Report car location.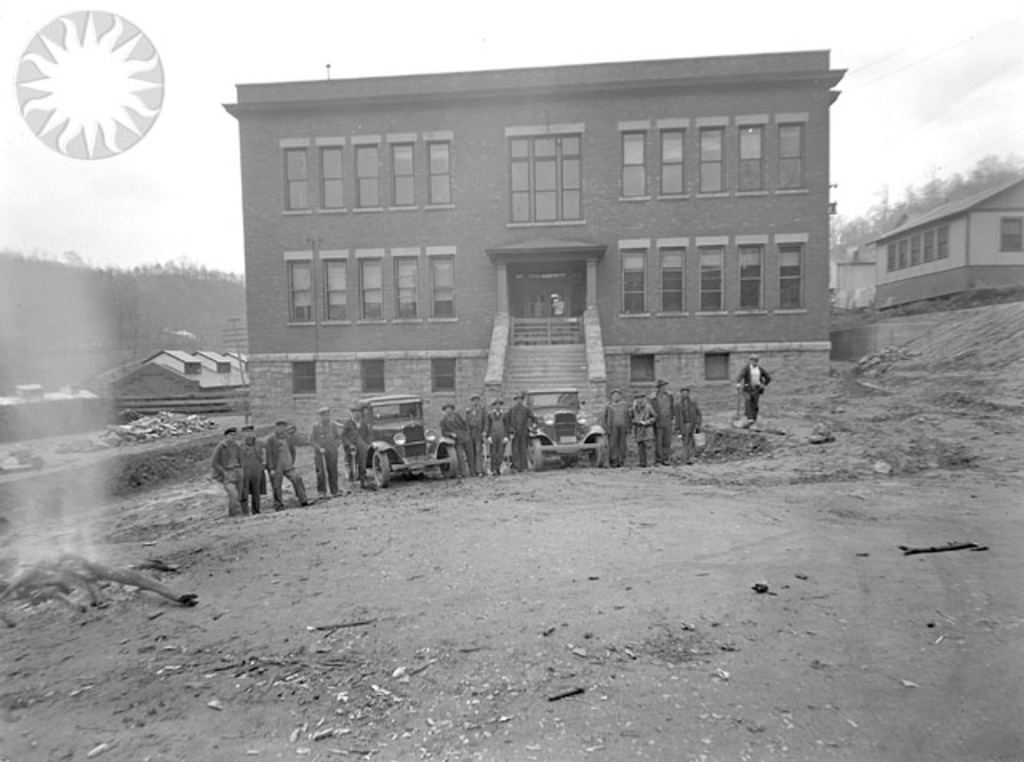
Report: <region>346, 407, 456, 488</region>.
